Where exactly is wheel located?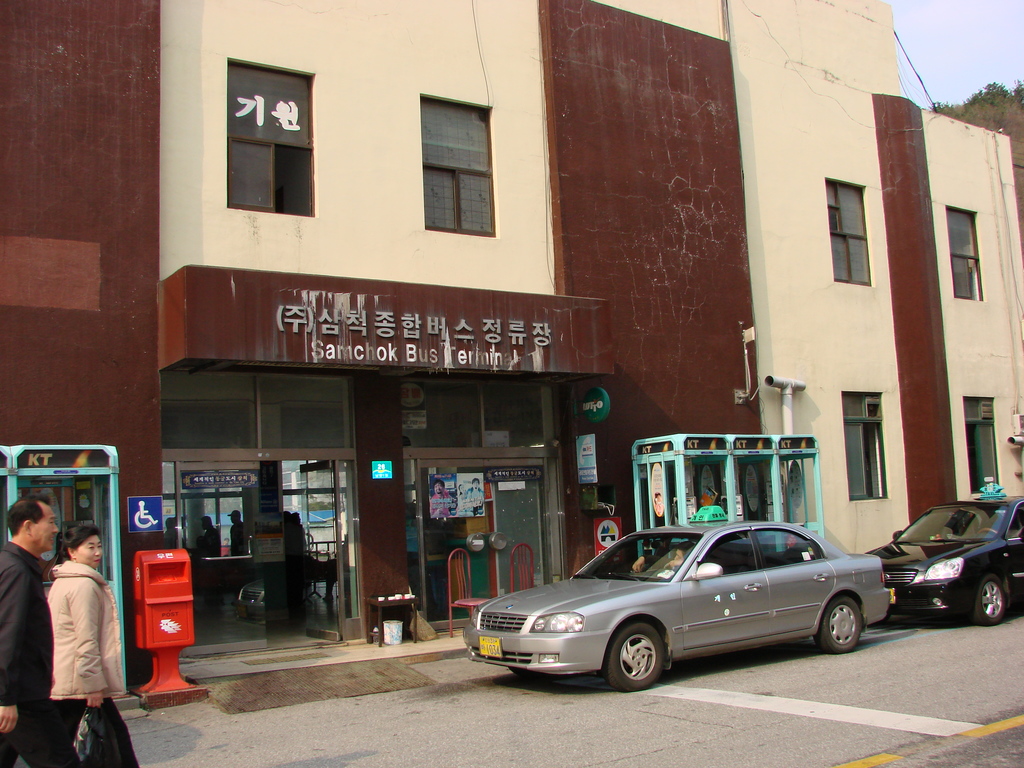
Its bounding box is [818, 596, 868, 650].
